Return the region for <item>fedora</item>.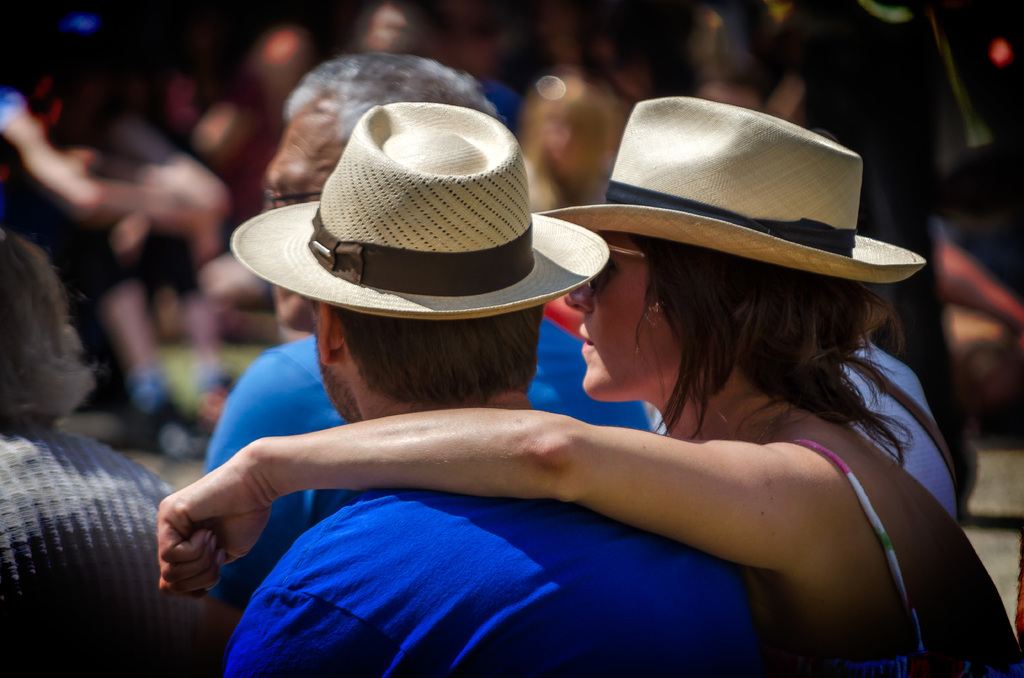
[533,95,925,285].
